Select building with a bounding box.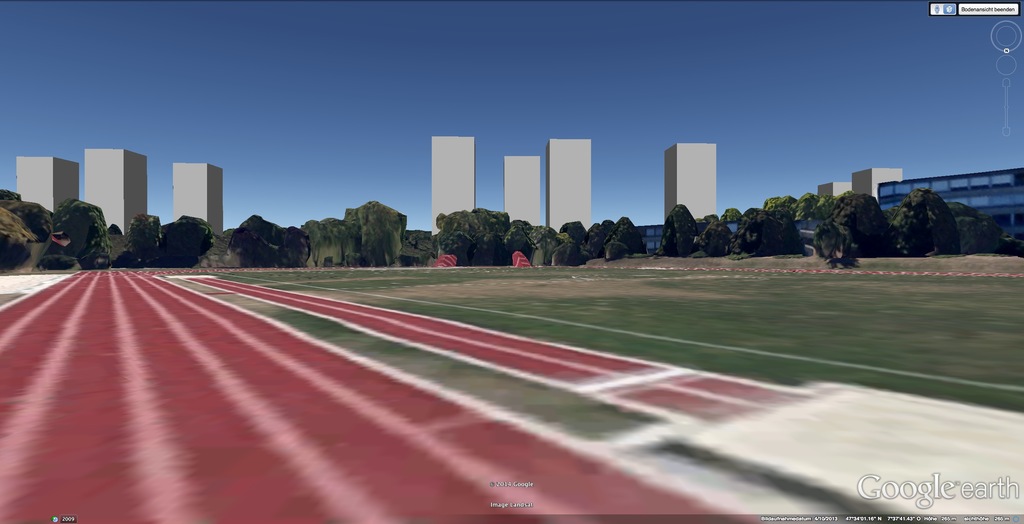
bbox=[82, 145, 147, 243].
